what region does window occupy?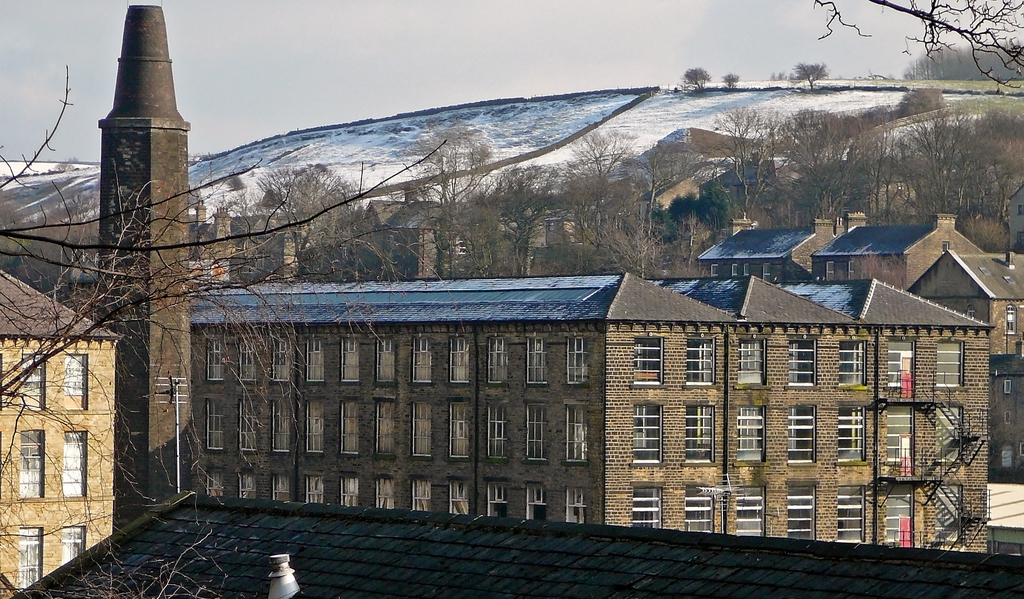
x1=240, y1=335, x2=257, y2=384.
